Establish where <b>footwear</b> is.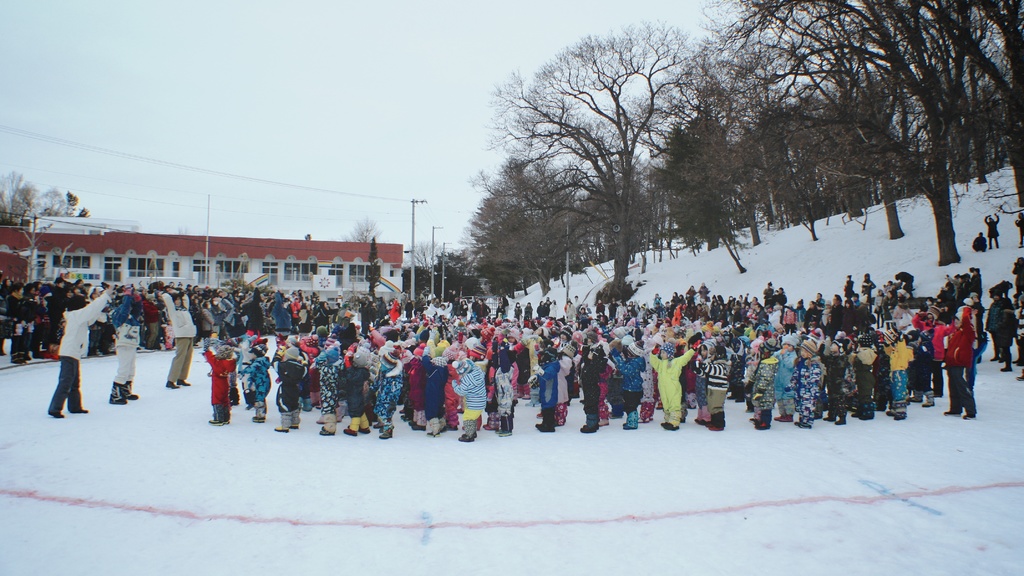
Established at left=122, top=381, right=141, bottom=399.
